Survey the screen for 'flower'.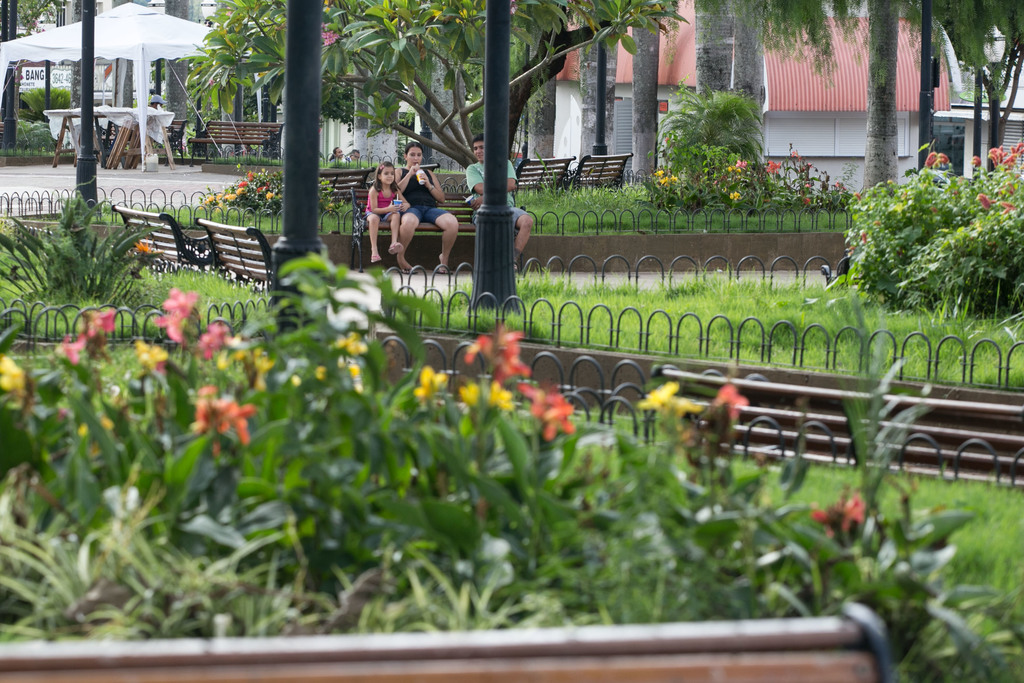
Survey found: {"left": 414, "top": 362, "right": 451, "bottom": 401}.
